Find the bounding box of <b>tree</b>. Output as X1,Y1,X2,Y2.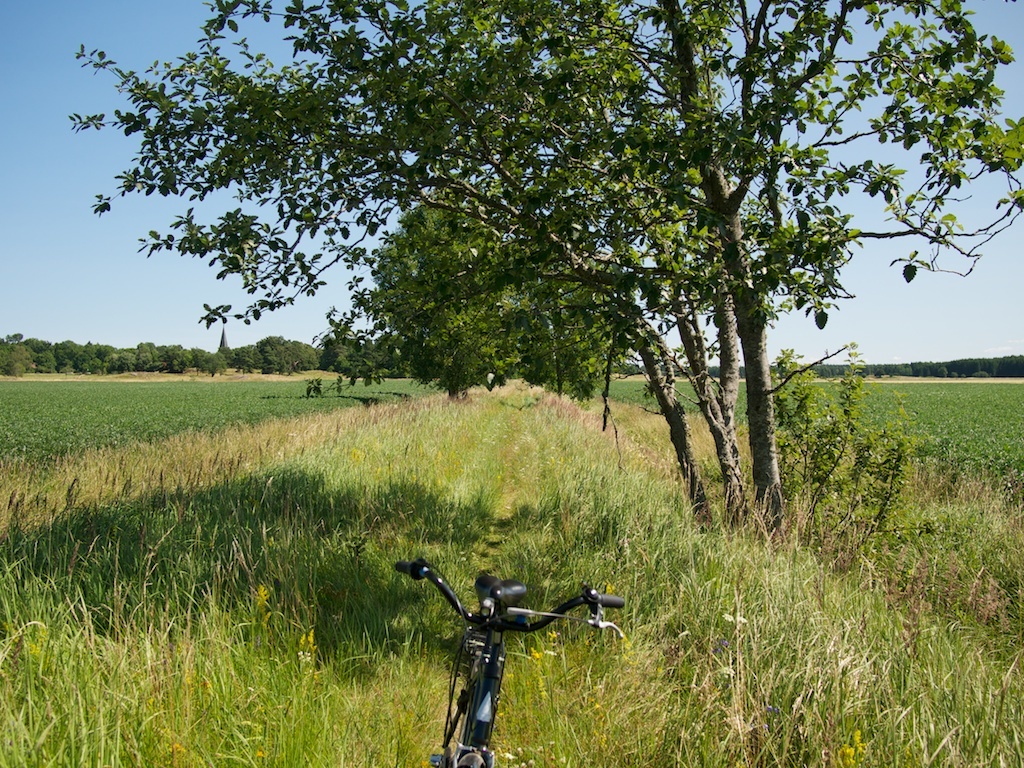
355,193,535,411.
